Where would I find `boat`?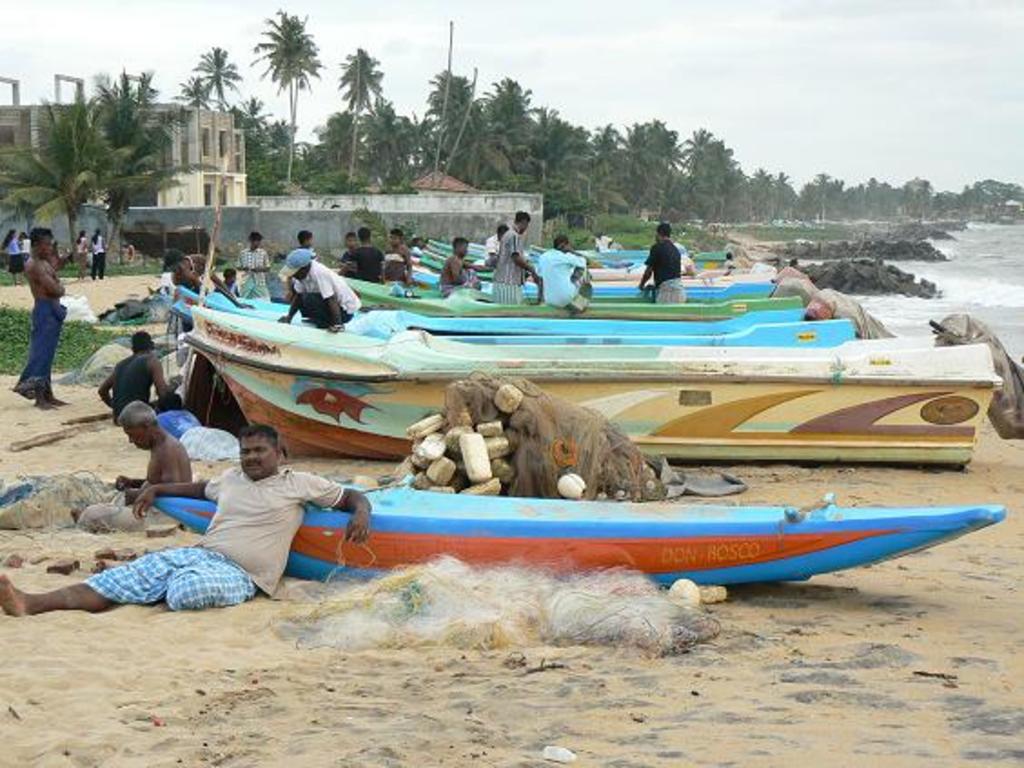
At detection(182, 300, 1004, 474).
